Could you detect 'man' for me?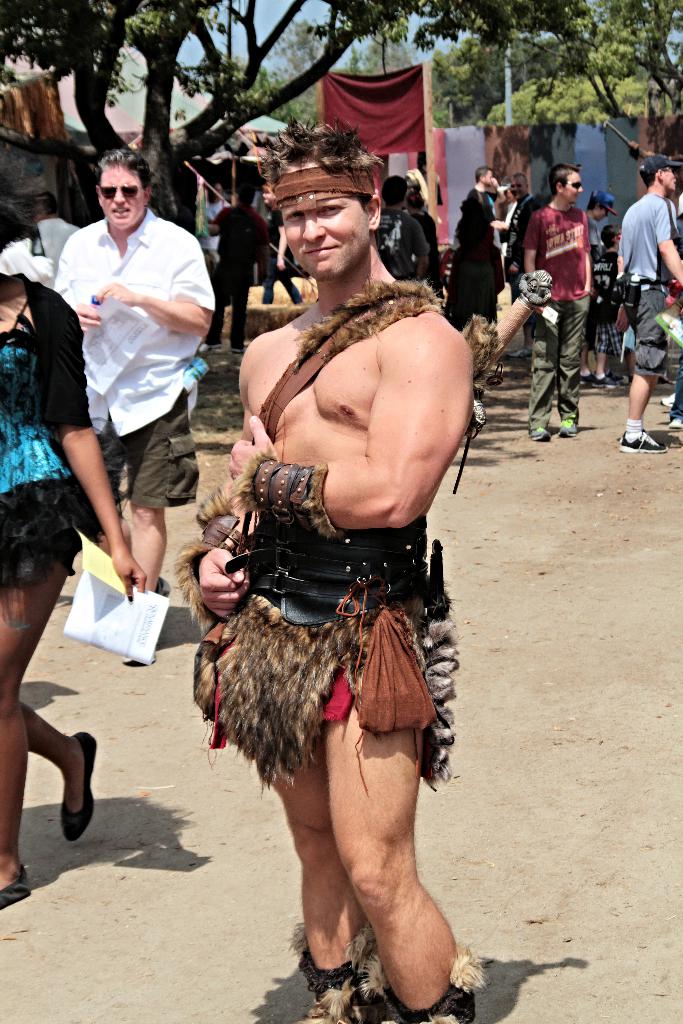
Detection result: box(56, 145, 213, 671).
